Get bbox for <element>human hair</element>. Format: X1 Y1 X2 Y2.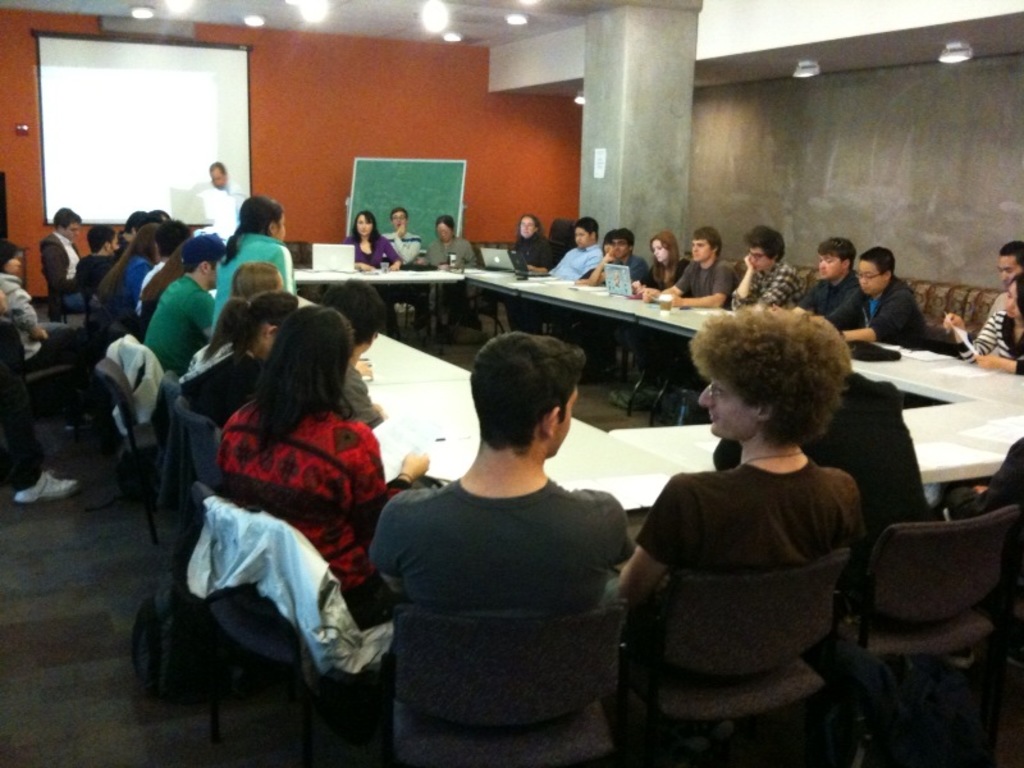
0 242 17 269.
